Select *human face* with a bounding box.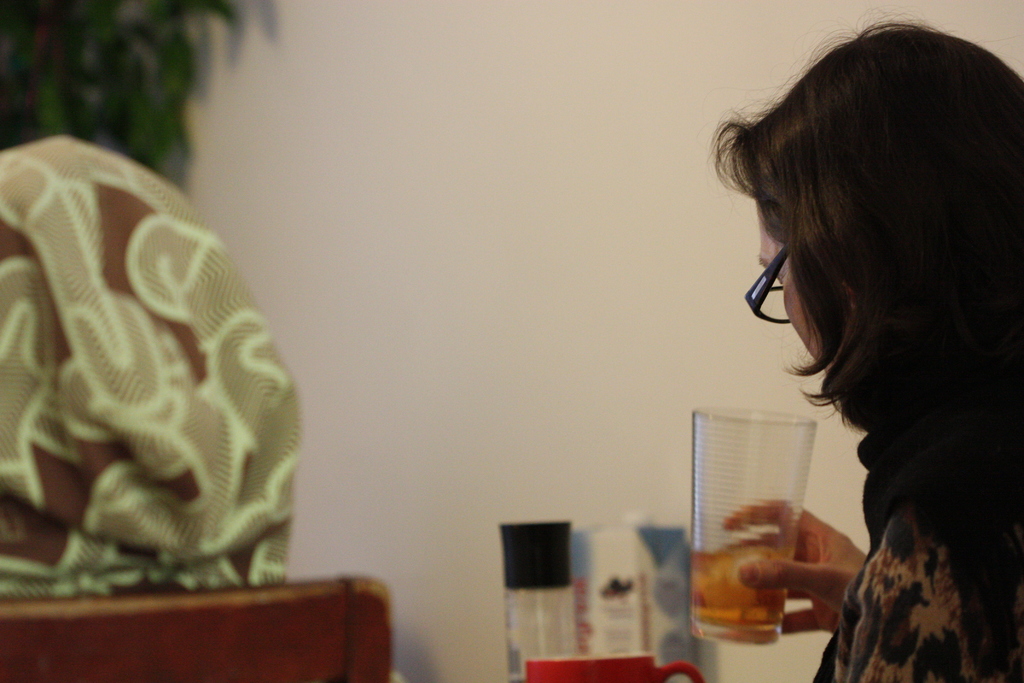
l=755, t=204, r=838, b=374.
